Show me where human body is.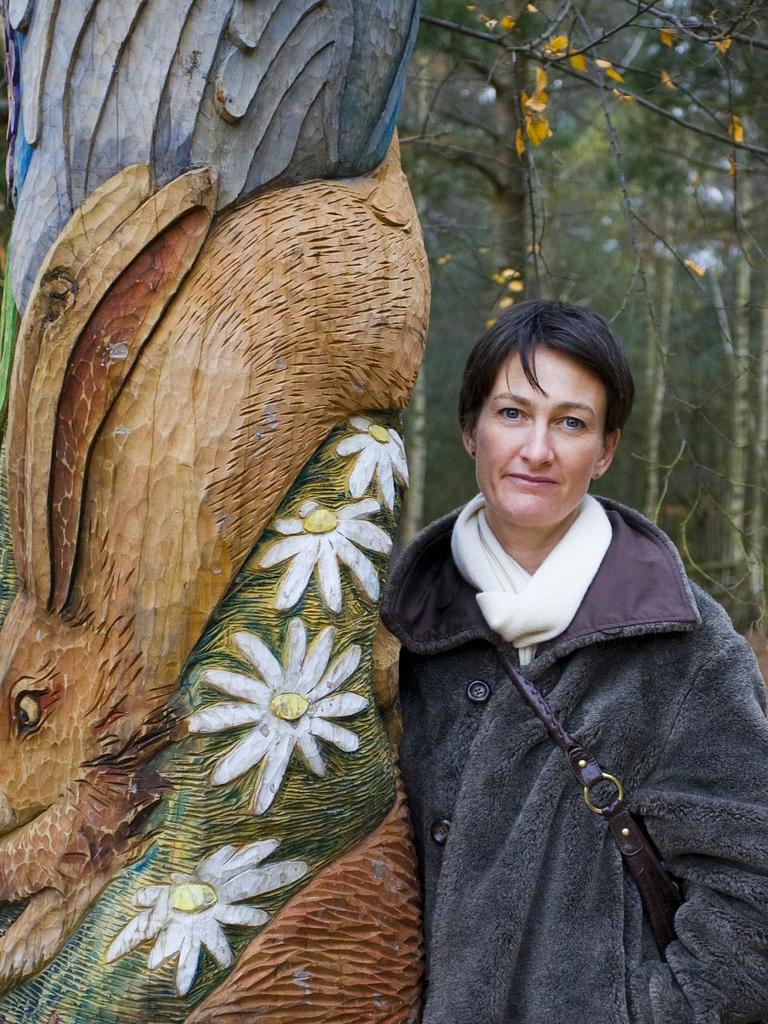
human body is at box(334, 295, 750, 1023).
